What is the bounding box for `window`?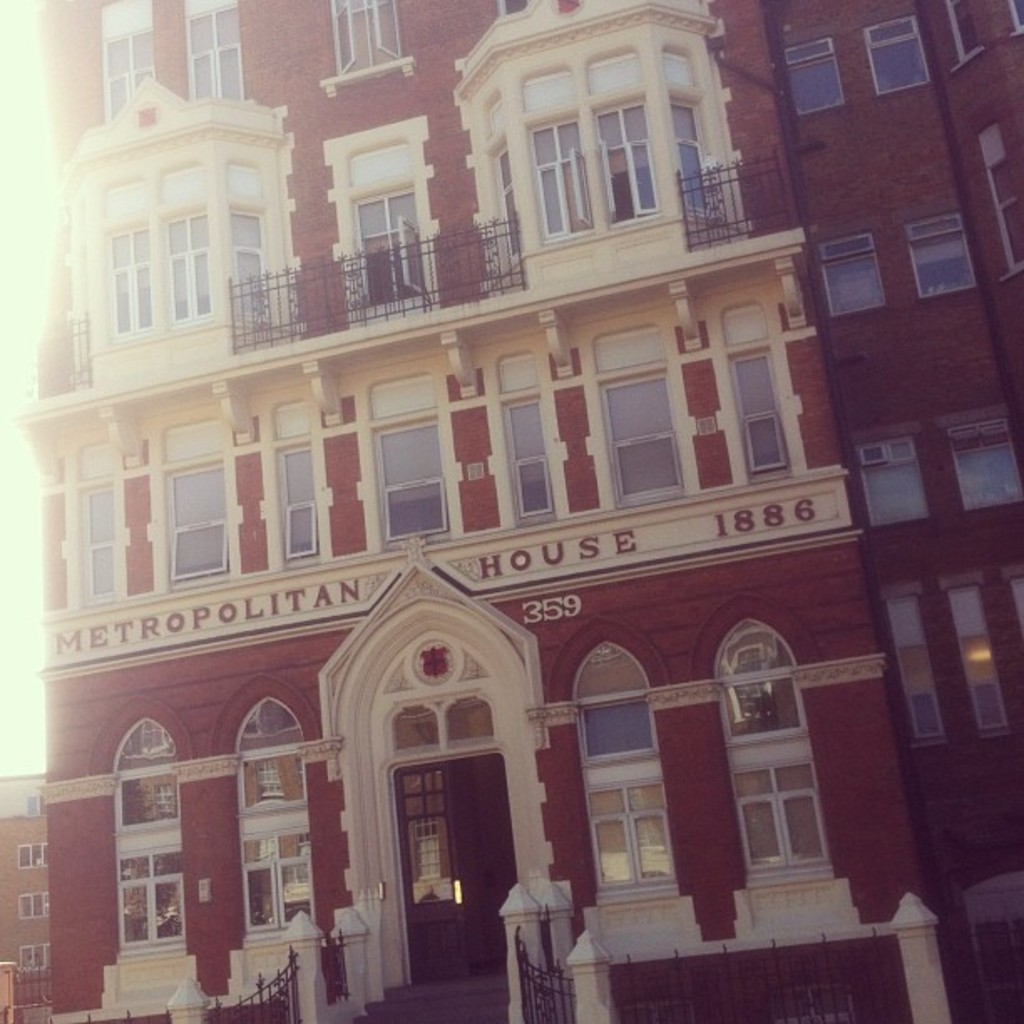
region(786, 37, 843, 115).
